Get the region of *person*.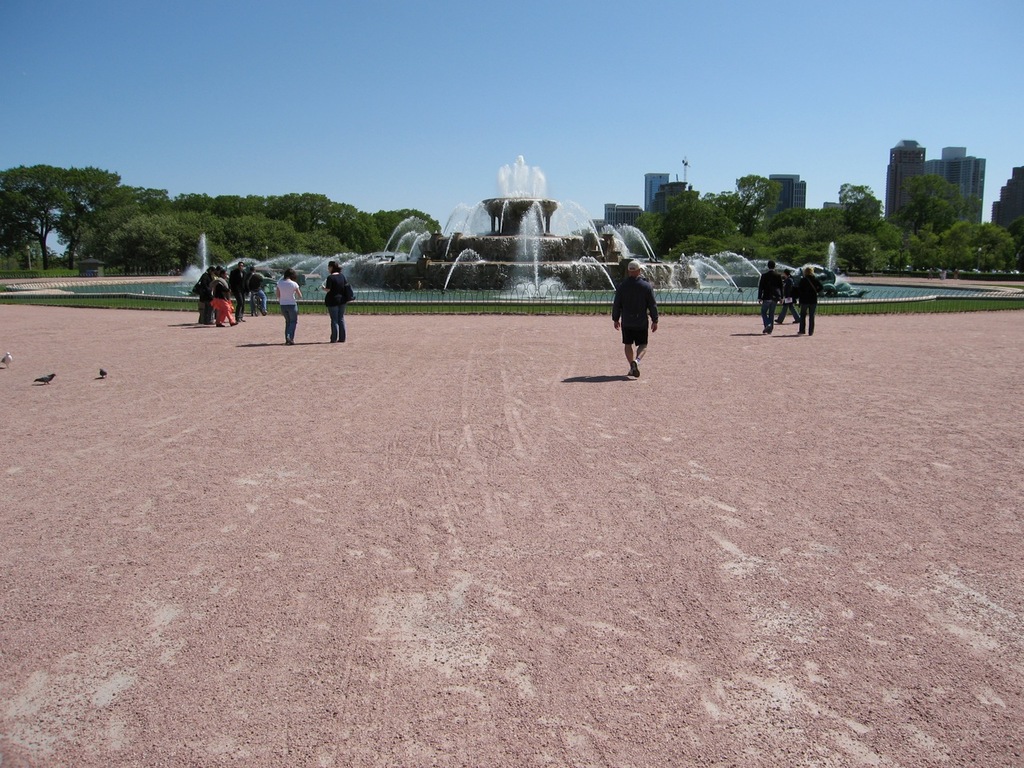
763 258 784 326.
